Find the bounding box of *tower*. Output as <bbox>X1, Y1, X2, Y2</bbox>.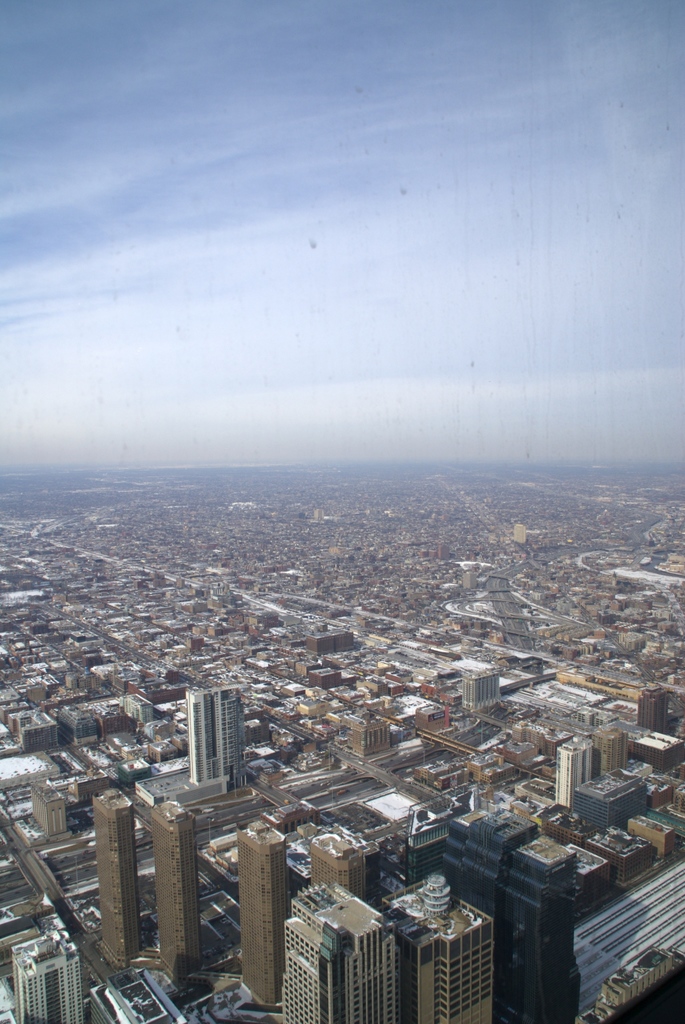
<bbox>147, 801, 196, 966</bbox>.
